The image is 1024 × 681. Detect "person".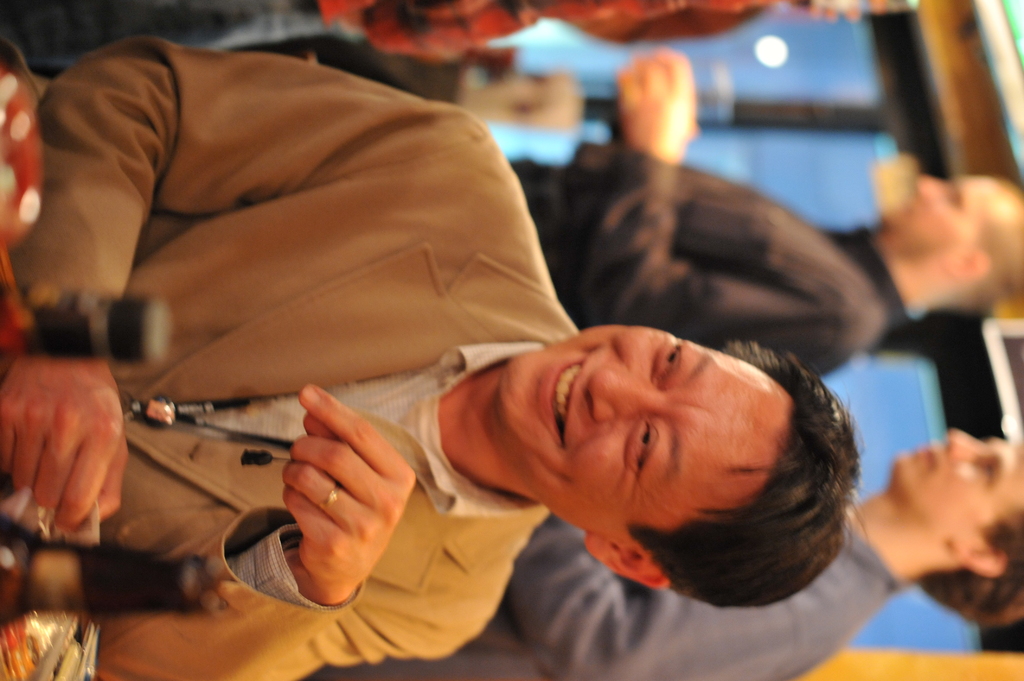
Detection: region(313, 419, 1023, 677).
